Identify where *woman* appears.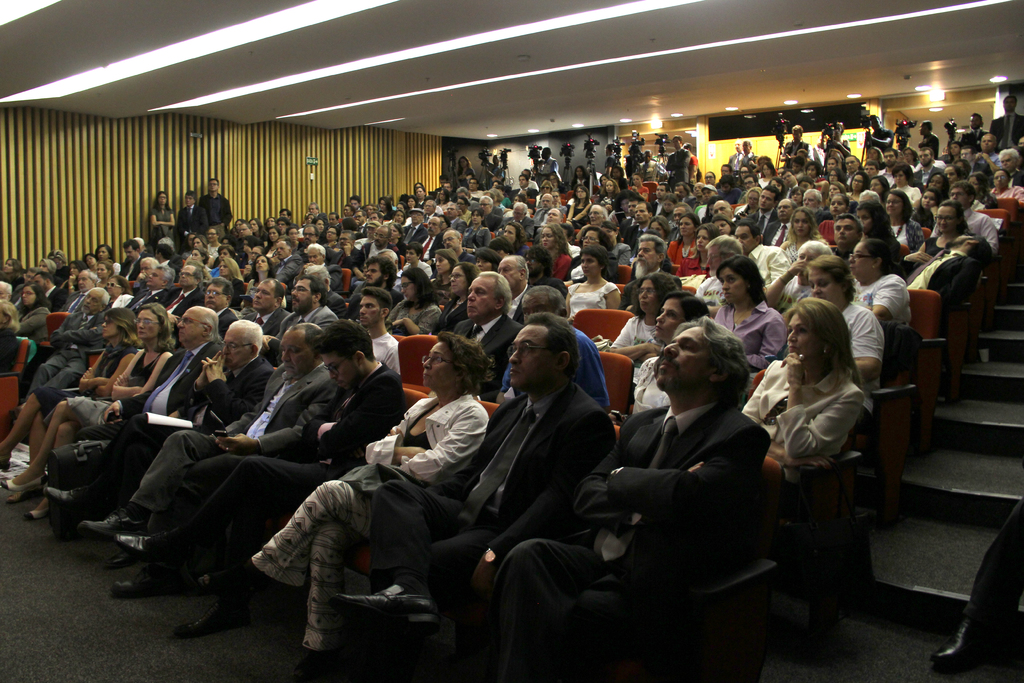
Appears at <box>908,202,975,255</box>.
